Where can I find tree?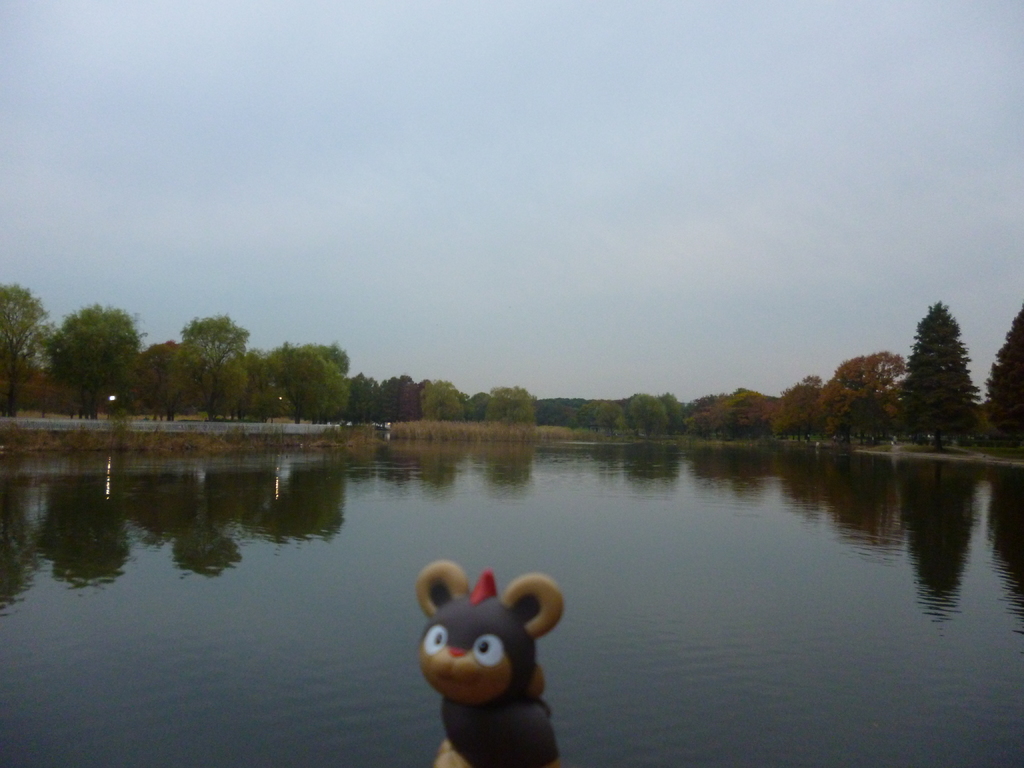
You can find it at (344,373,385,419).
